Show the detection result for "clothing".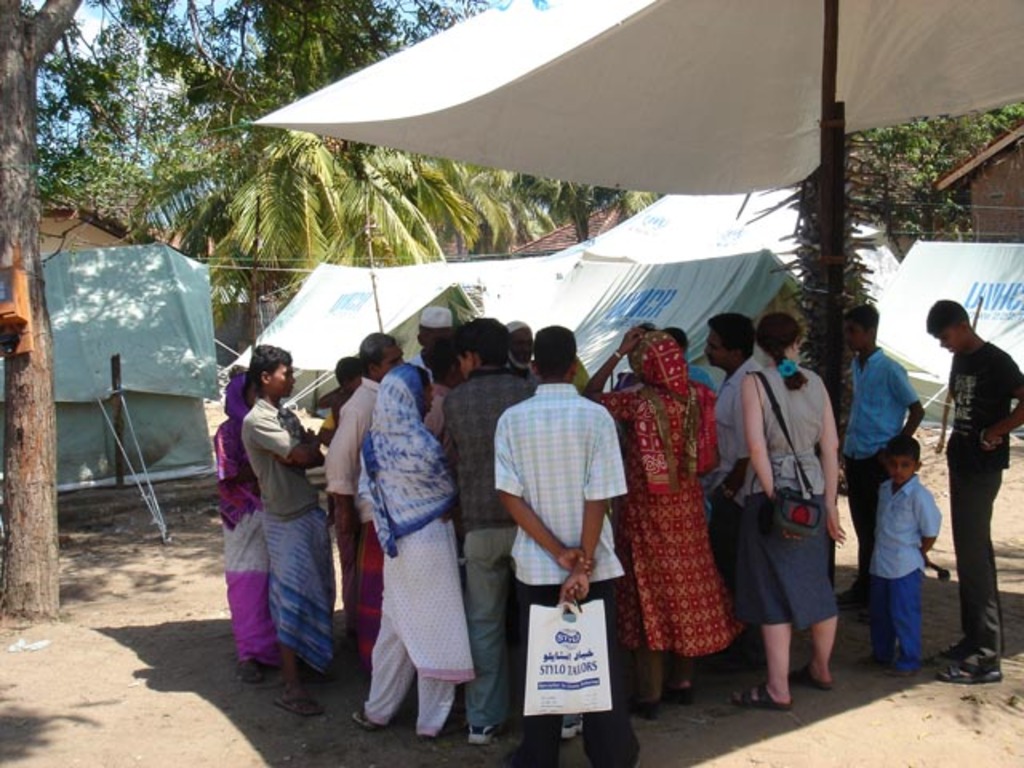
Rect(944, 341, 1022, 661).
